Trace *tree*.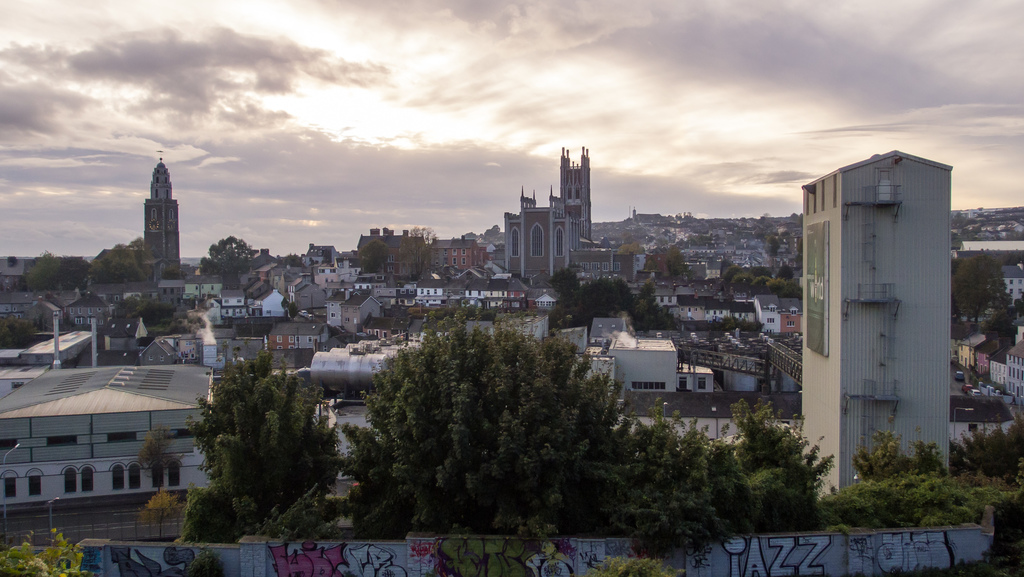
Traced to (952, 252, 1012, 326).
